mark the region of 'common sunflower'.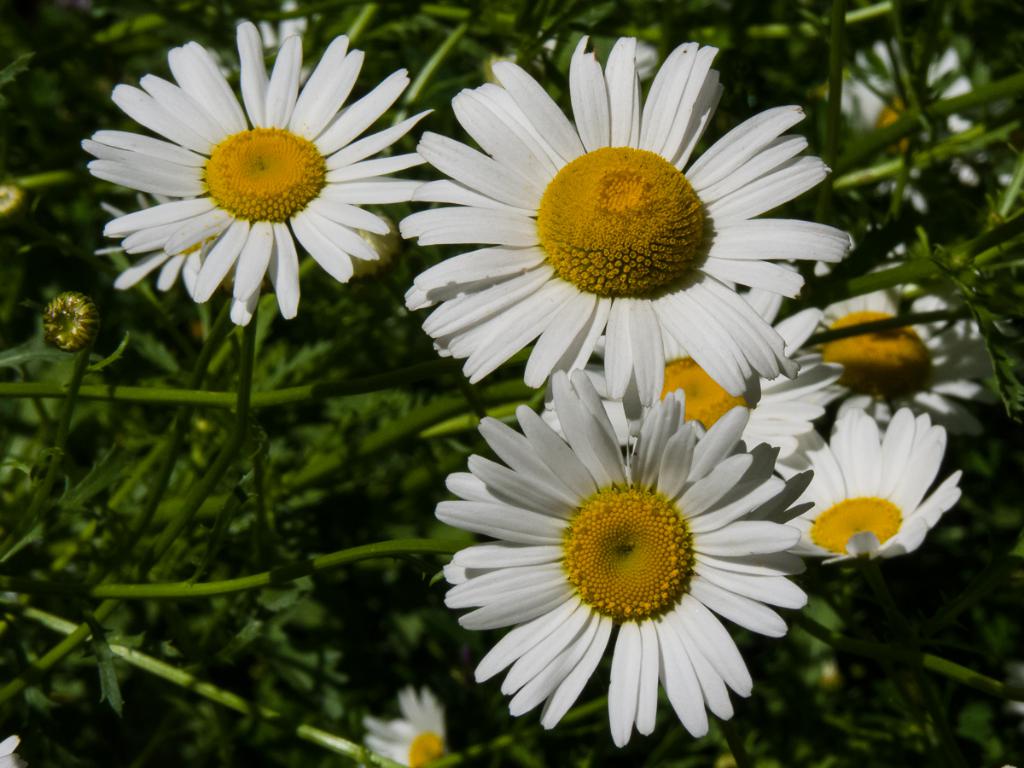
Region: (435, 381, 812, 736).
